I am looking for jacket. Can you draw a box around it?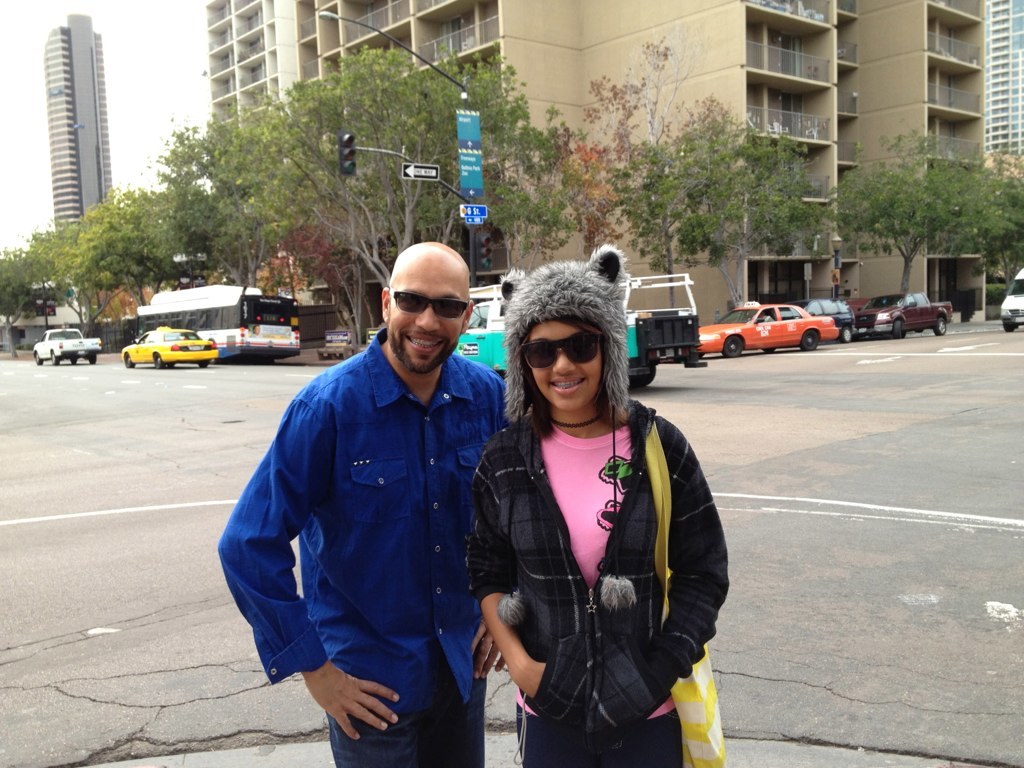
Sure, the bounding box is BBox(462, 376, 719, 723).
